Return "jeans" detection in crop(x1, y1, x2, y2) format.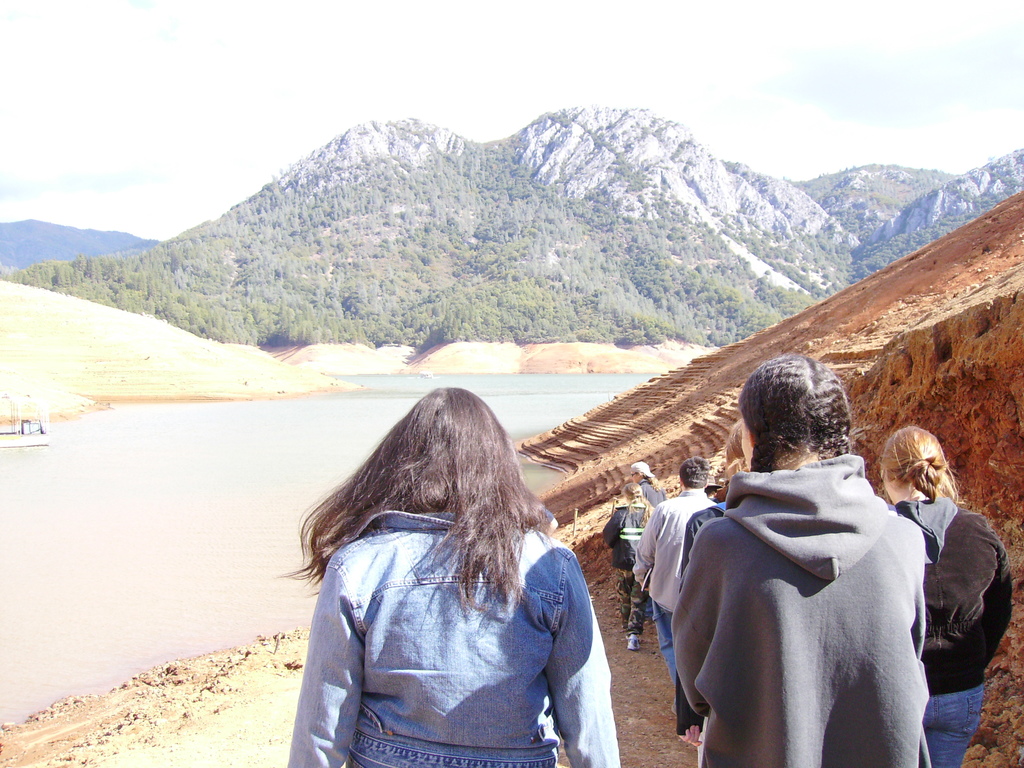
crop(921, 685, 984, 767).
